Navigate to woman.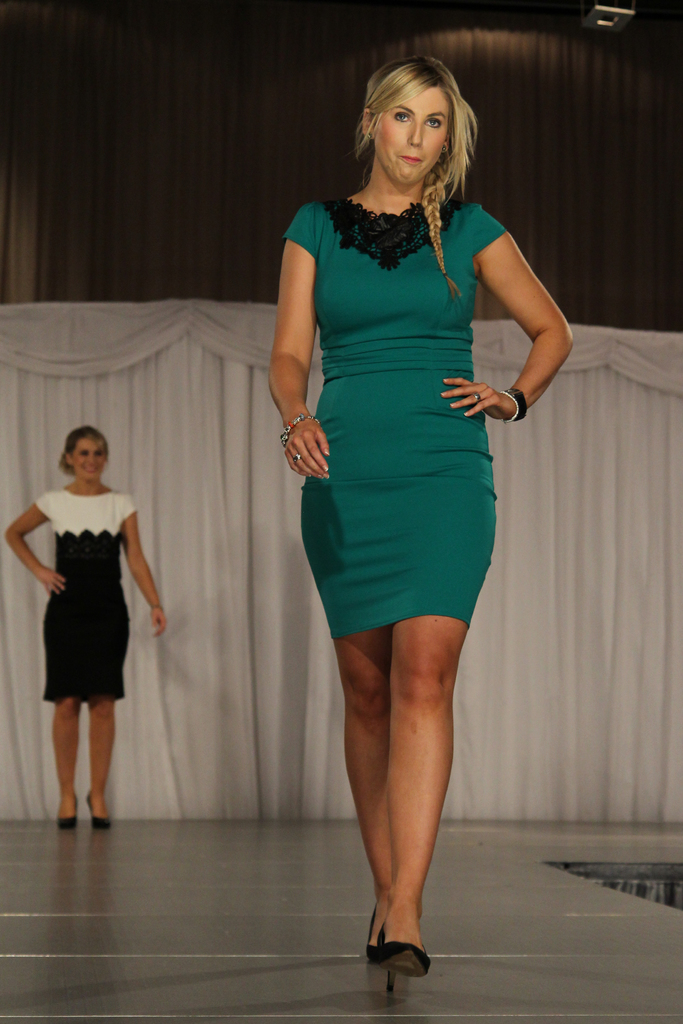
Navigation target: {"x1": 25, "y1": 436, "x2": 156, "y2": 820}.
